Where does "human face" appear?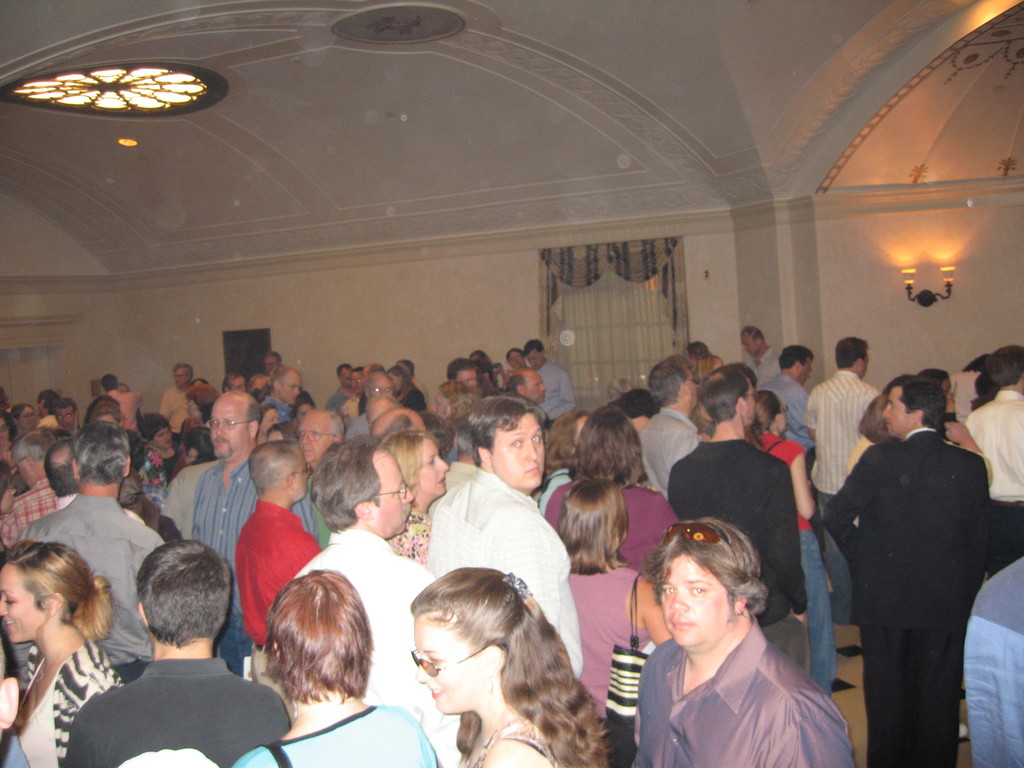
Appears at <box>0,563,42,646</box>.
